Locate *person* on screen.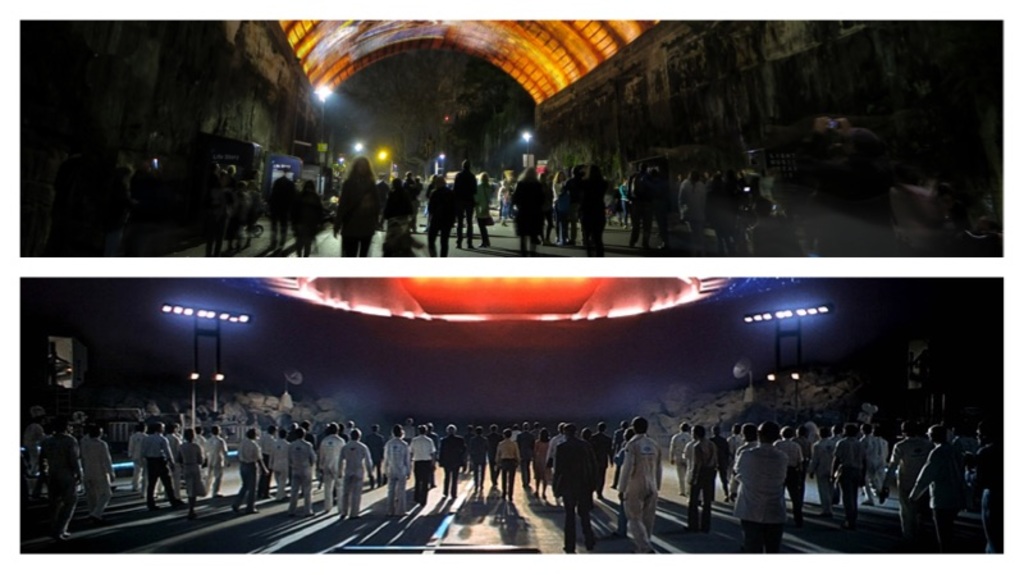
On screen at box(568, 165, 611, 261).
